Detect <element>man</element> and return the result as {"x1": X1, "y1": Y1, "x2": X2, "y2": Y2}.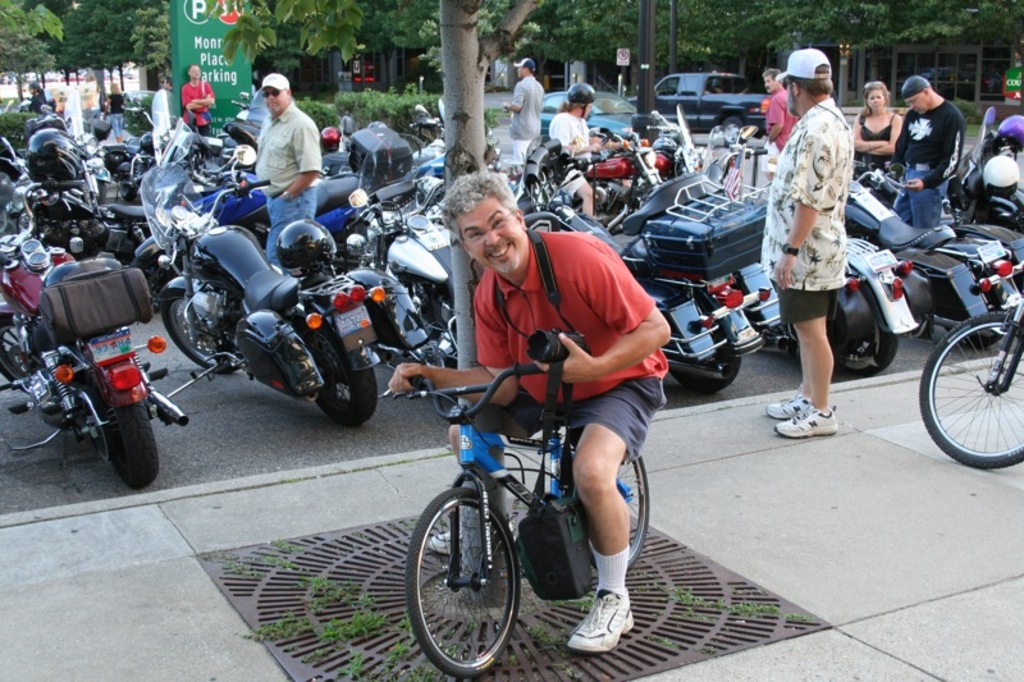
{"x1": 504, "y1": 54, "x2": 544, "y2": 159}.
